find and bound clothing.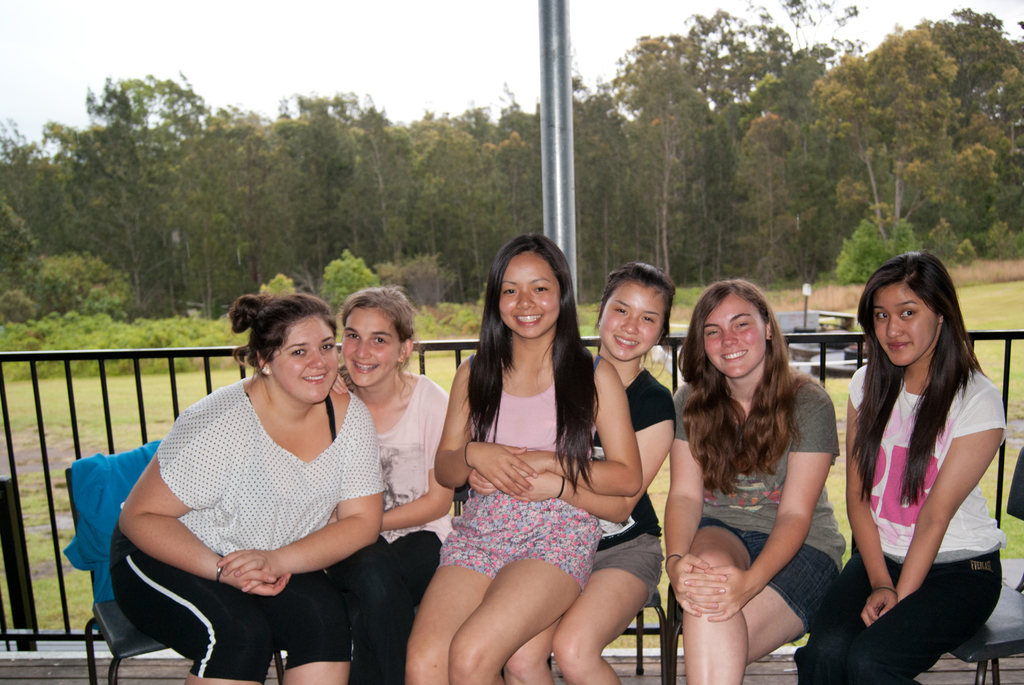
Bound: select_region(847, 338, 1001, 646).
